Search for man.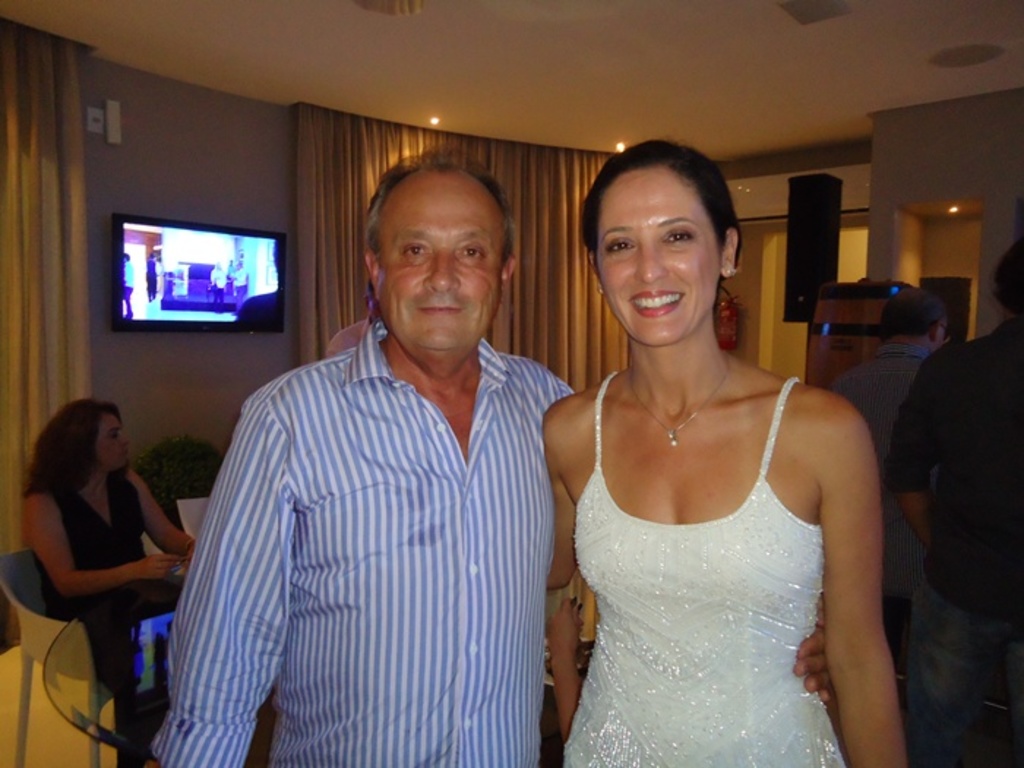
Found at 146/149/828/767.
